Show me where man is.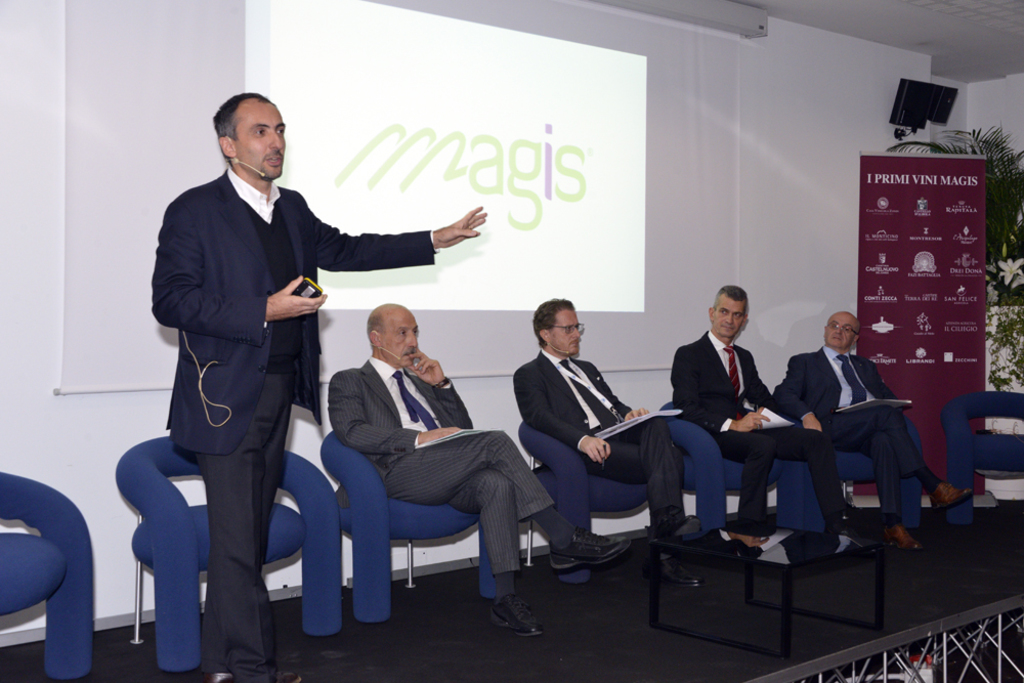
man is at <bbox>328, 299, 631, 637</bbox>.
